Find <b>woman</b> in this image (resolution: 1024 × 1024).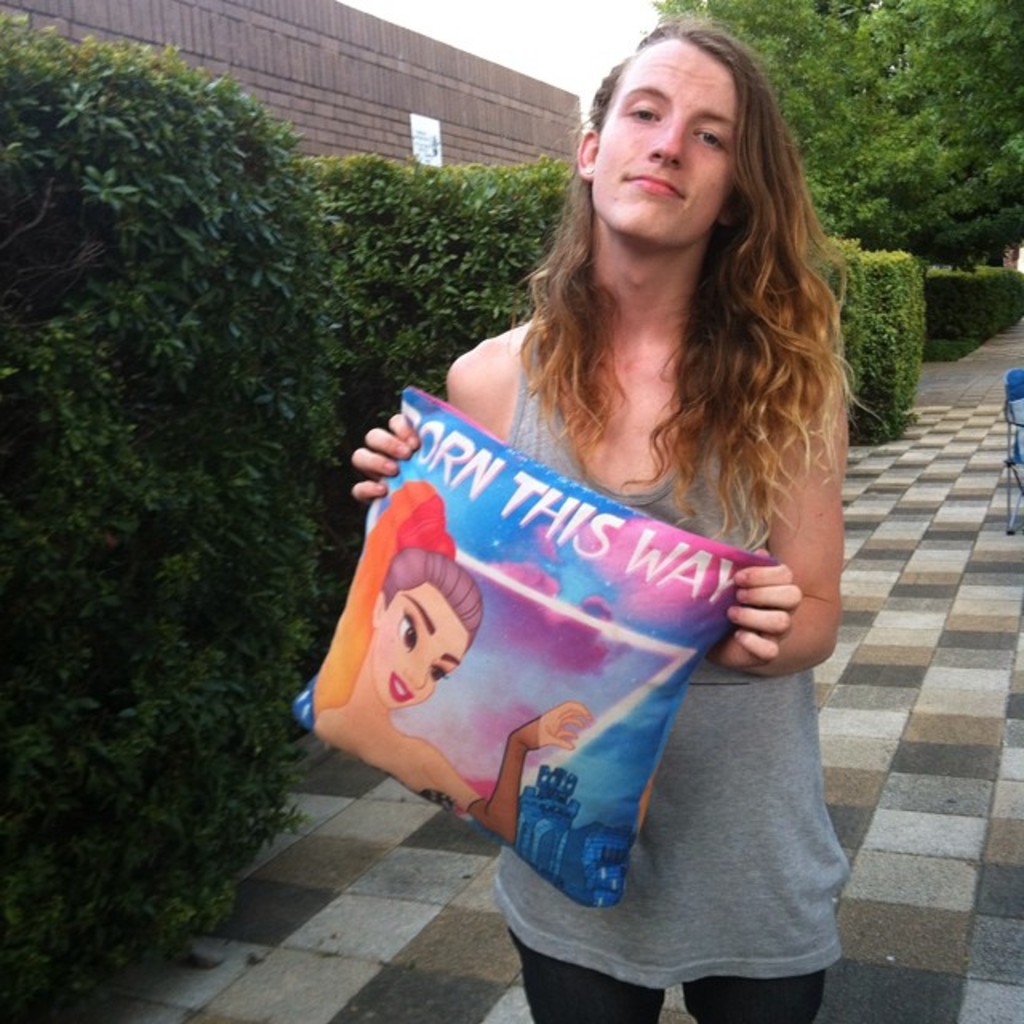
rect(352, 26, 890, 1022).
